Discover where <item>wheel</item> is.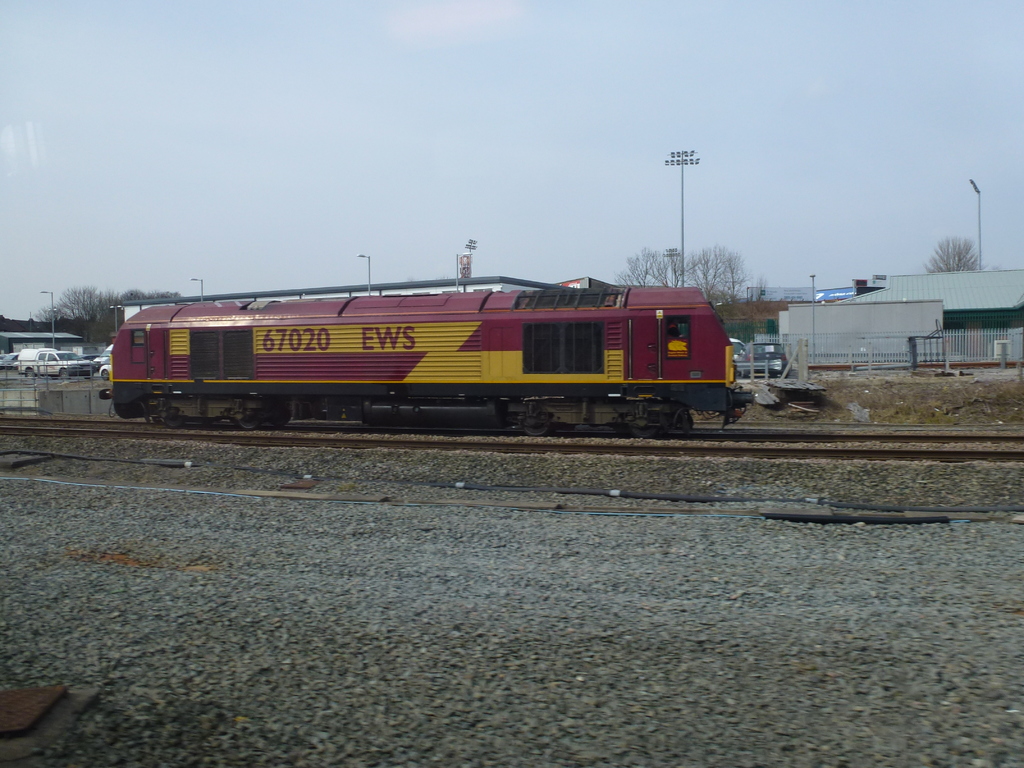
Discovered at {"x1": 742, "y1": 368, "x2": 745, "y2": 379}.
